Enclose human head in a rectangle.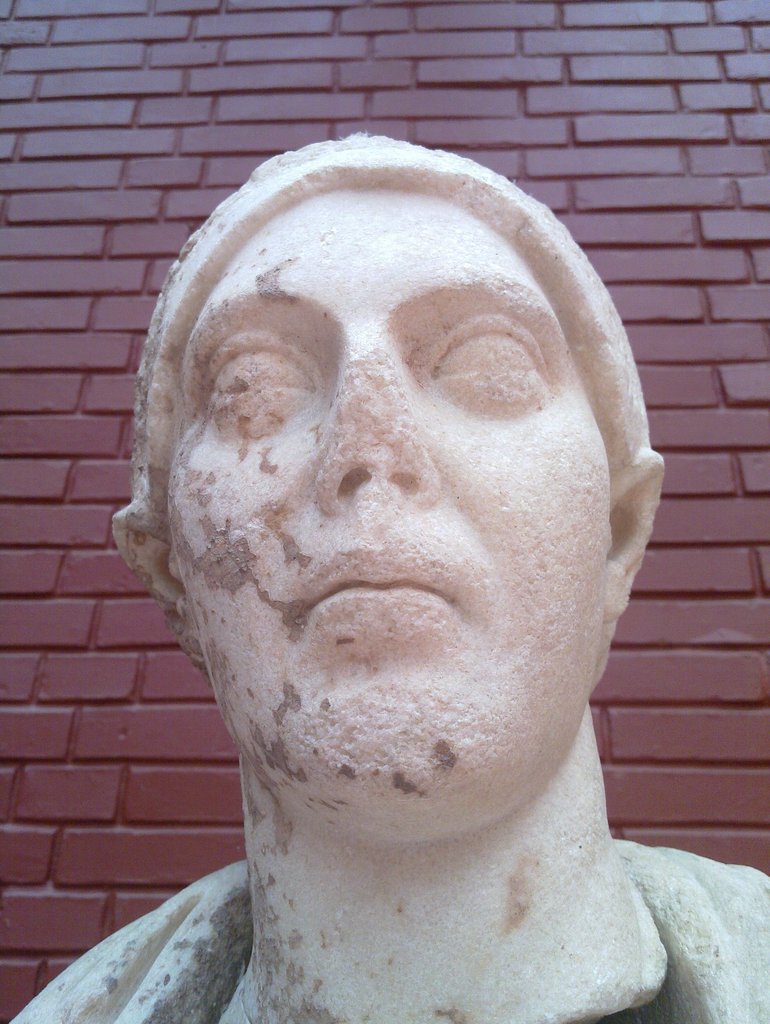
pyautogui.locateOnScreen(116, 132, 658, 830).
